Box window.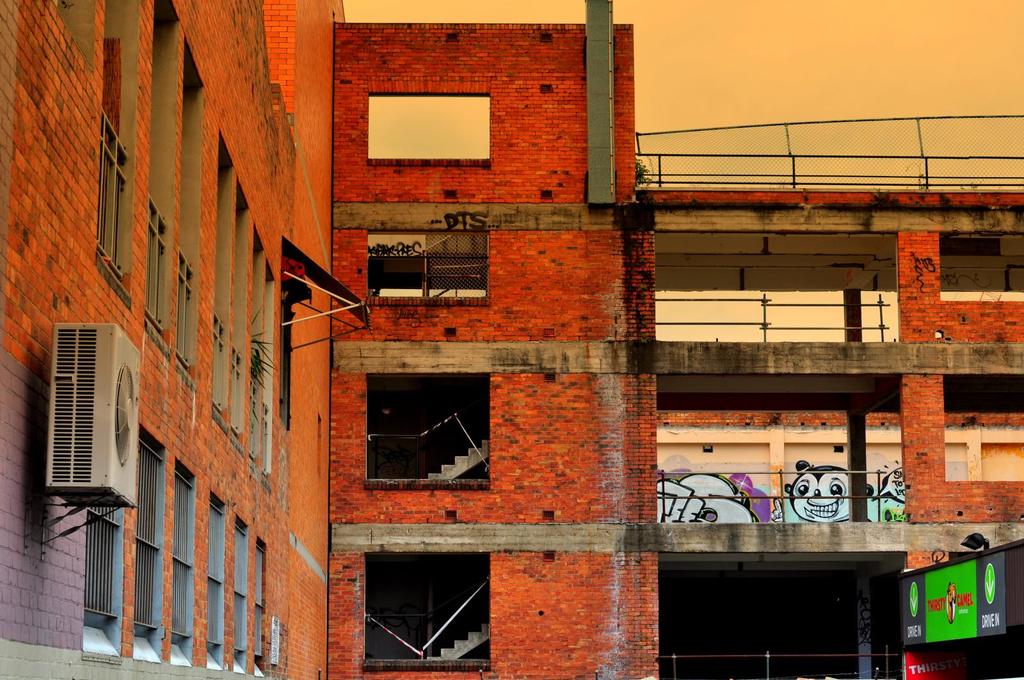
[x1=352, y1=367, x2=493, y2=502].
